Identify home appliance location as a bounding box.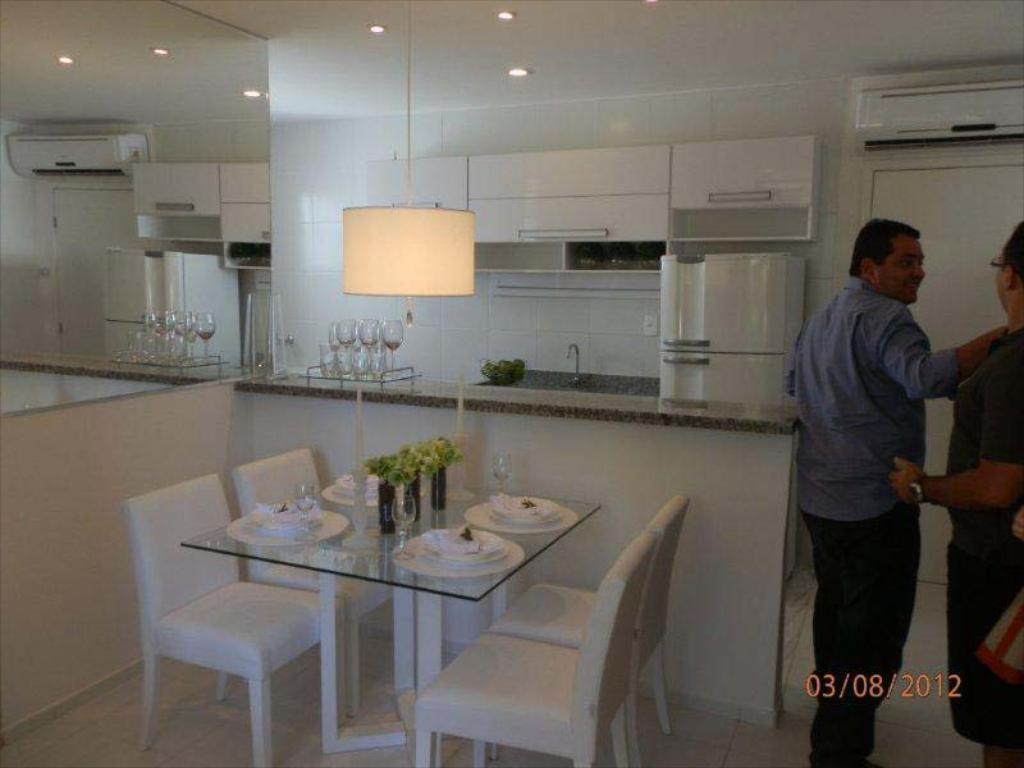
658:255:809:406.
